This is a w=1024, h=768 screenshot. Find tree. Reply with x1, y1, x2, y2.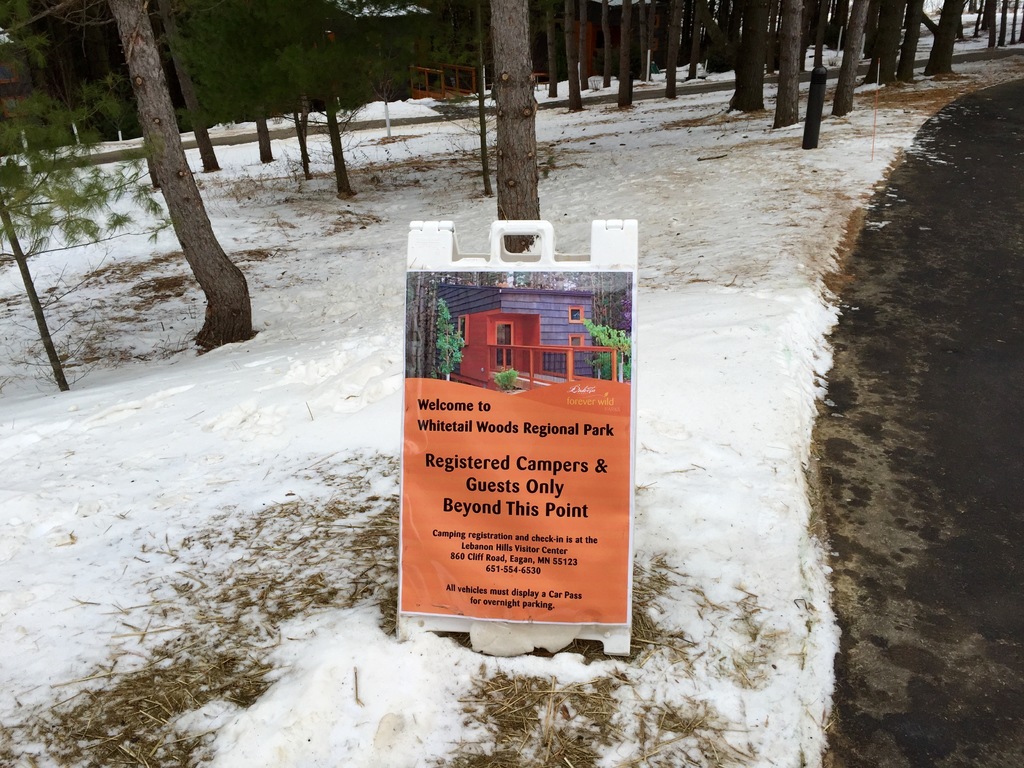
826, 0, 877, 116.
